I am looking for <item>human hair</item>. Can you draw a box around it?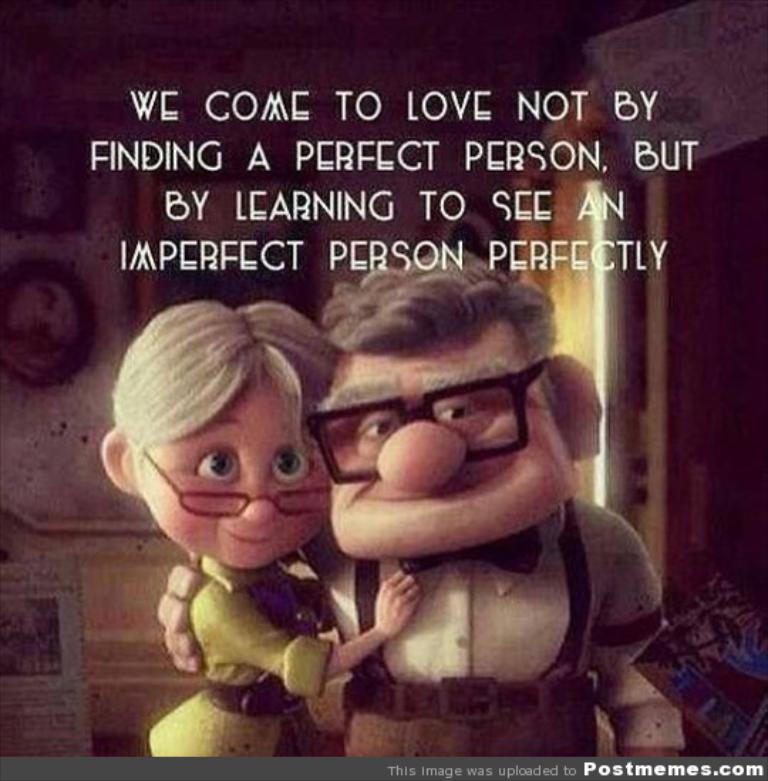
Sure, the bounding box is <bbox>110, 297, 334, 462</bbox>.
